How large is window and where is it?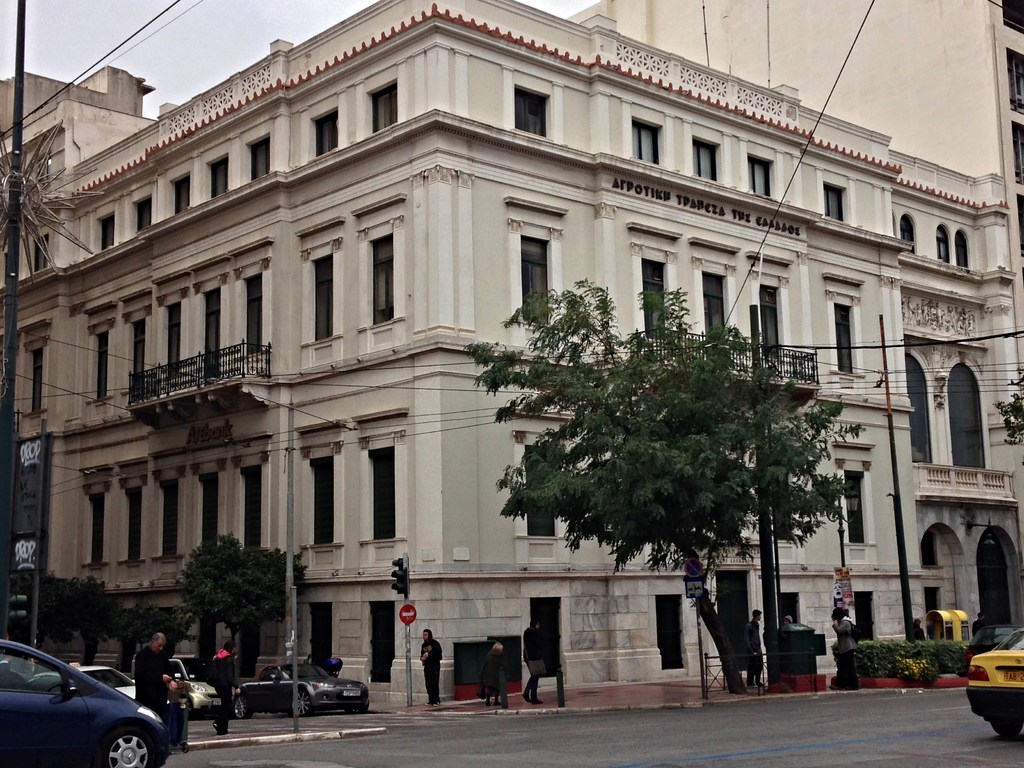
Bounding box: x1=936 y1=223 x2=950 y2=262.
